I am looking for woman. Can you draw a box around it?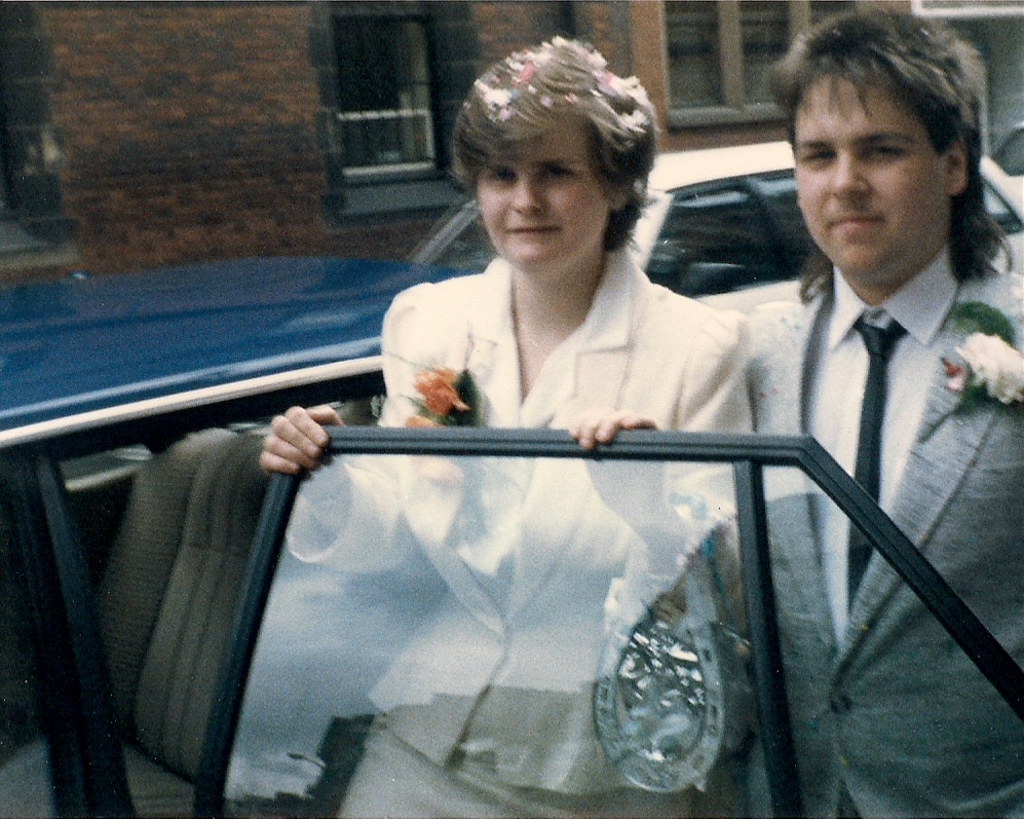
Sure, the bounding box is {"x1": 258, "y1": 32, "x2": 743, "y2": 818}.
